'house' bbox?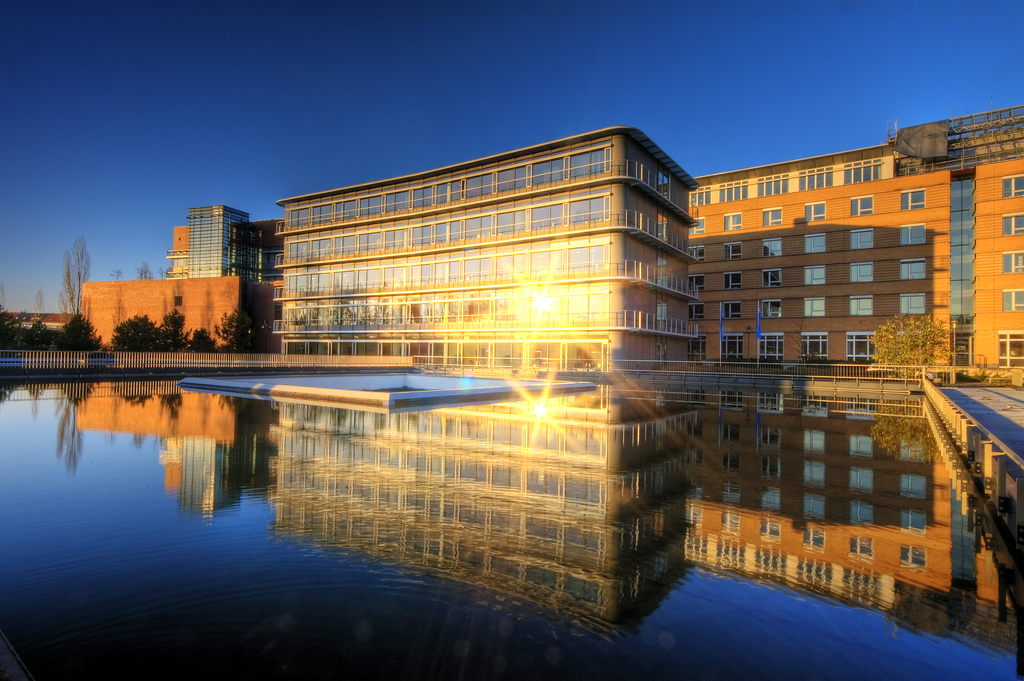
[0,306,81,335]
